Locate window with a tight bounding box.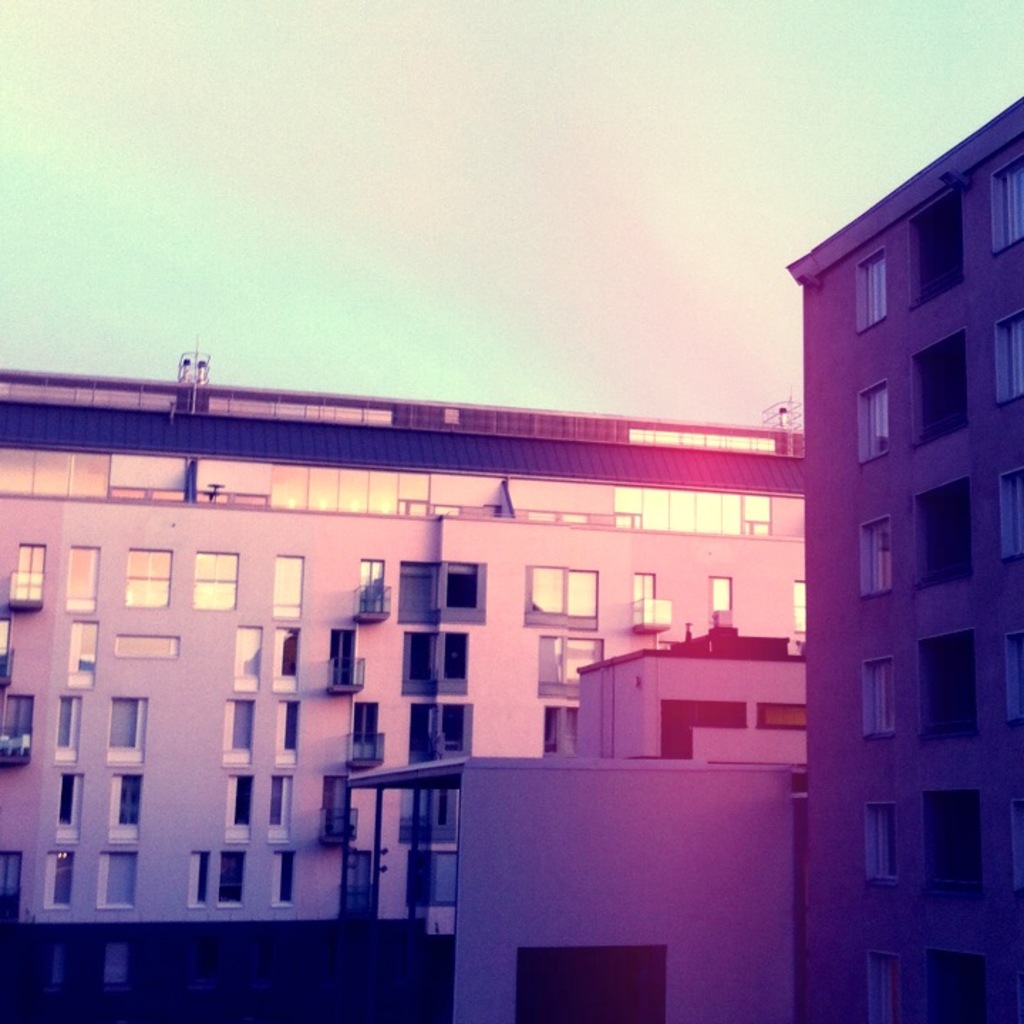
crop(852, 245, 886, 329).
